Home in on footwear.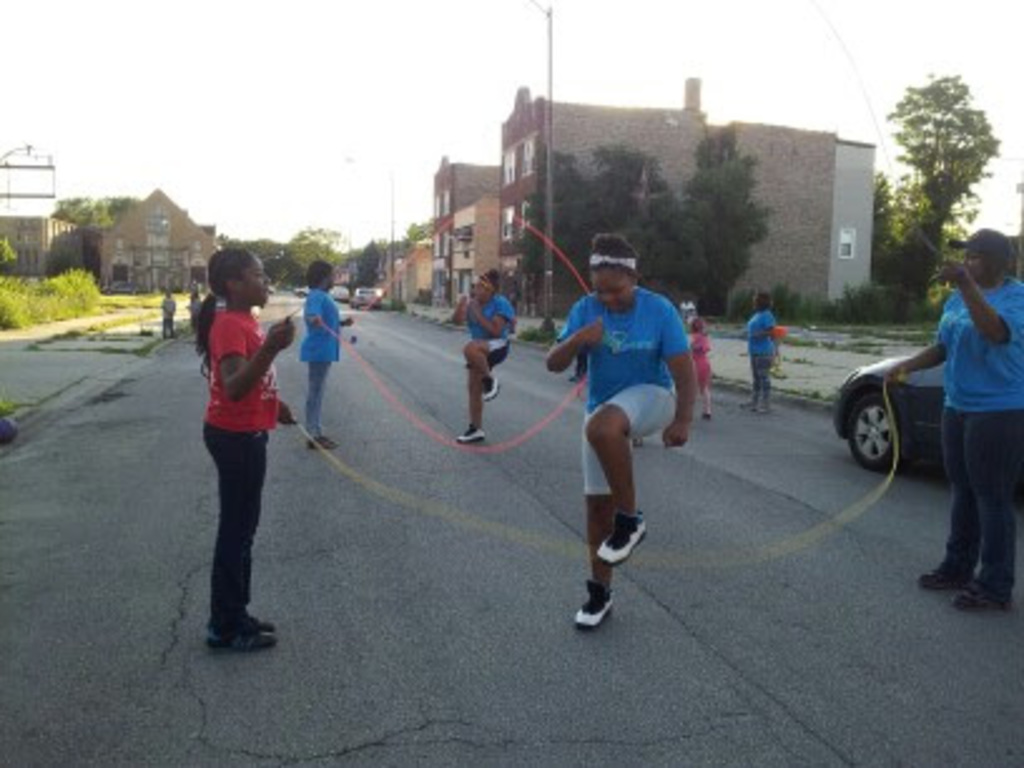
Homed in at BBox(755, 399, 773, 412).
